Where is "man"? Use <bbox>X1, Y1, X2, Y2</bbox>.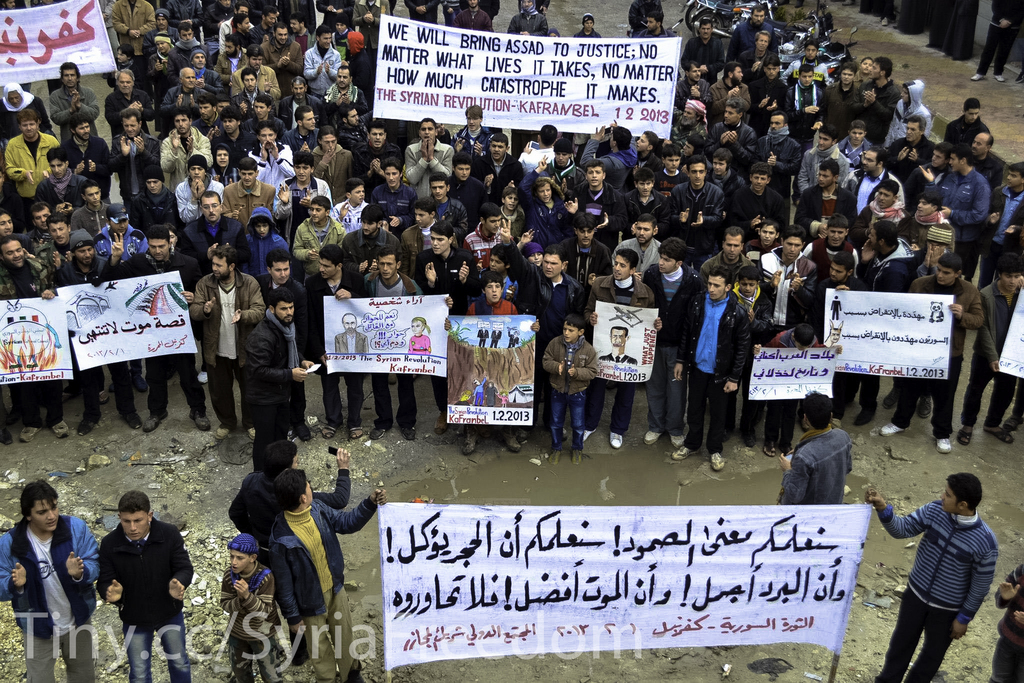
<bbox>65, 233, 143, 435</bbox>.
